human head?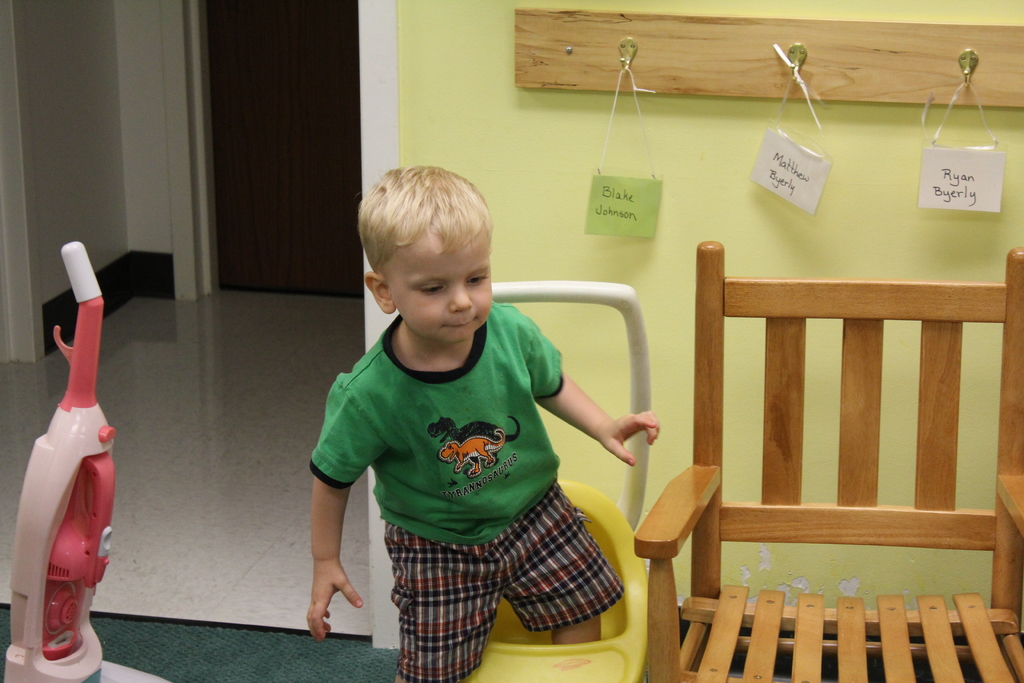
[353,162,506,327]
